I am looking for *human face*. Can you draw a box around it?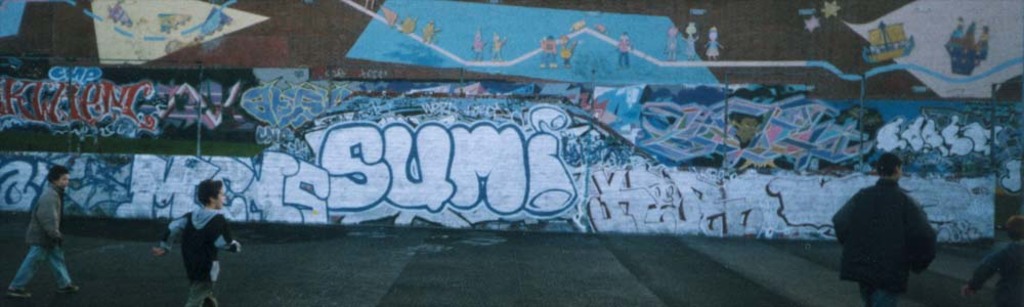
Sure, the bounding box is {"x1": 210, "y1": 182, "x2": 228, "y2": 213}.
